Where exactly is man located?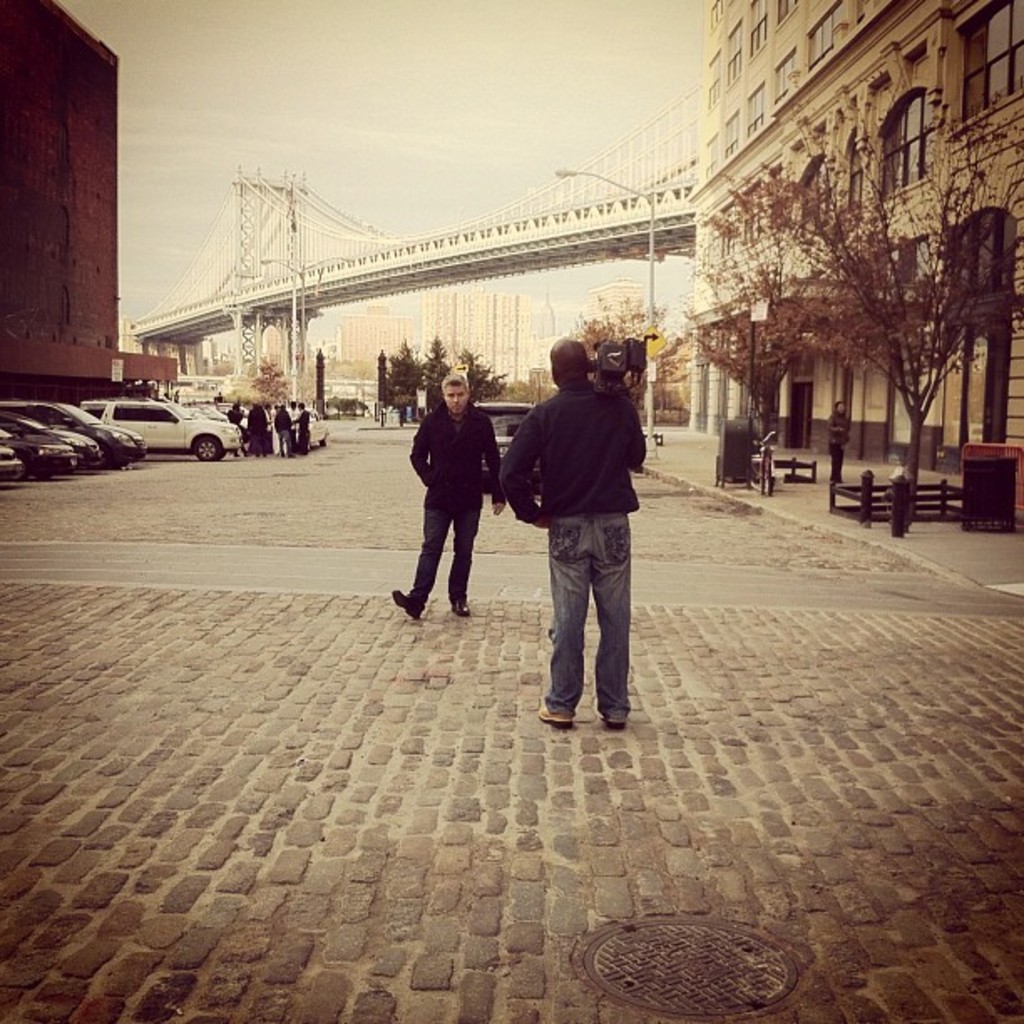
Its bounding box is (left=296, top=400, right=310, bottom=457).
